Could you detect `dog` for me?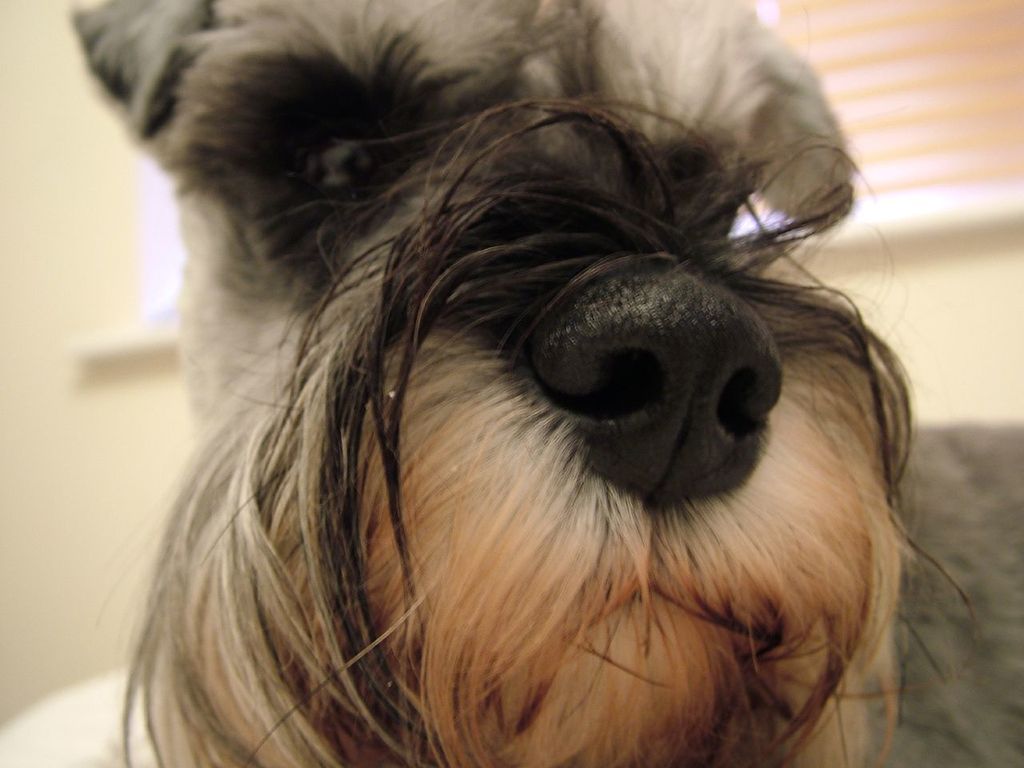
Detection result: region(67, 0, 983, 767).
